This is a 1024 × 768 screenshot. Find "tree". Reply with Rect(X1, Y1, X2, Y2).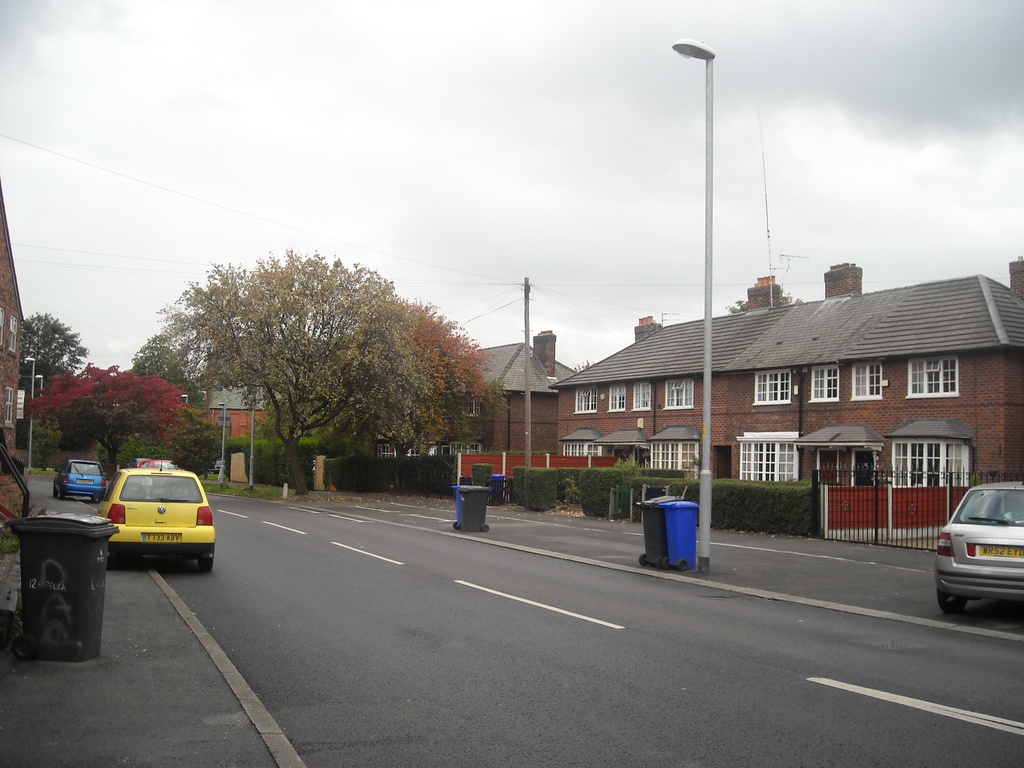
Rect(123, 253, 522, 488).
